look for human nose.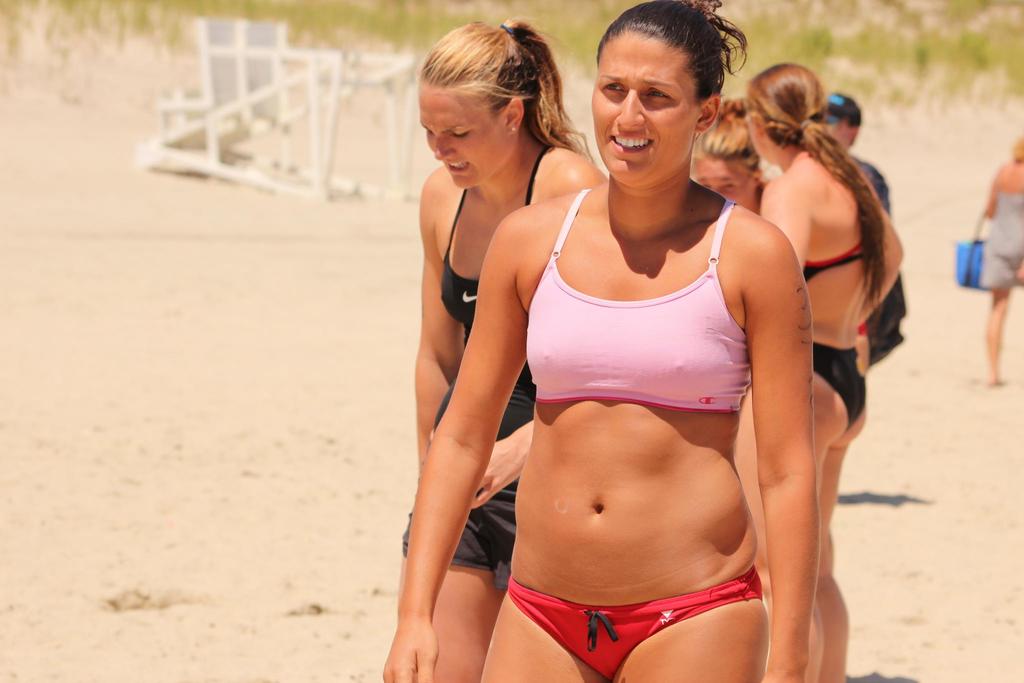
Found: (x1=615, y1=90, x2=646, y2=128).
